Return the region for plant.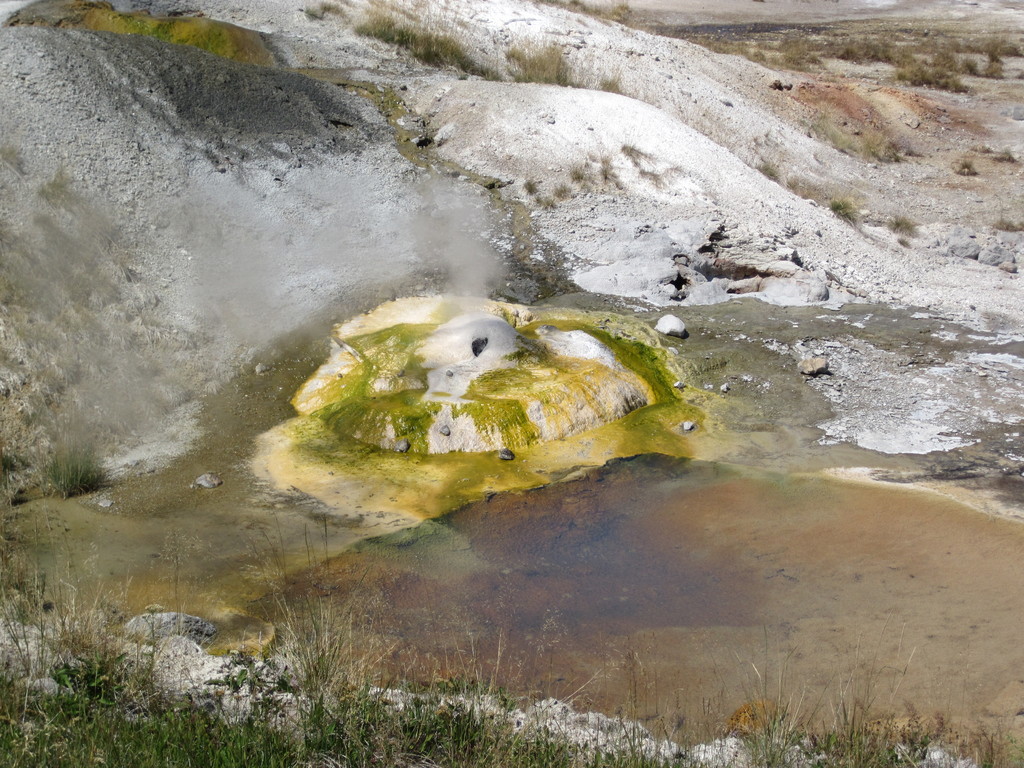
[x1=603, y1=66, x2=614, y2=93].
